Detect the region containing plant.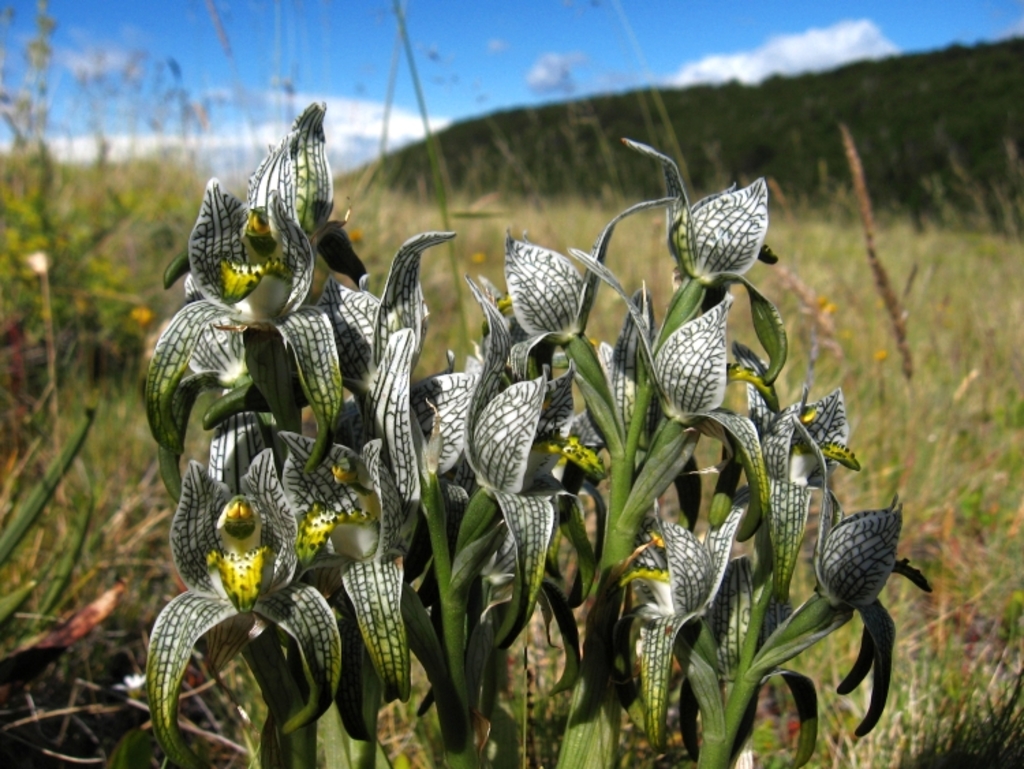
[left=141, top=98, right=930, bottom=768].
